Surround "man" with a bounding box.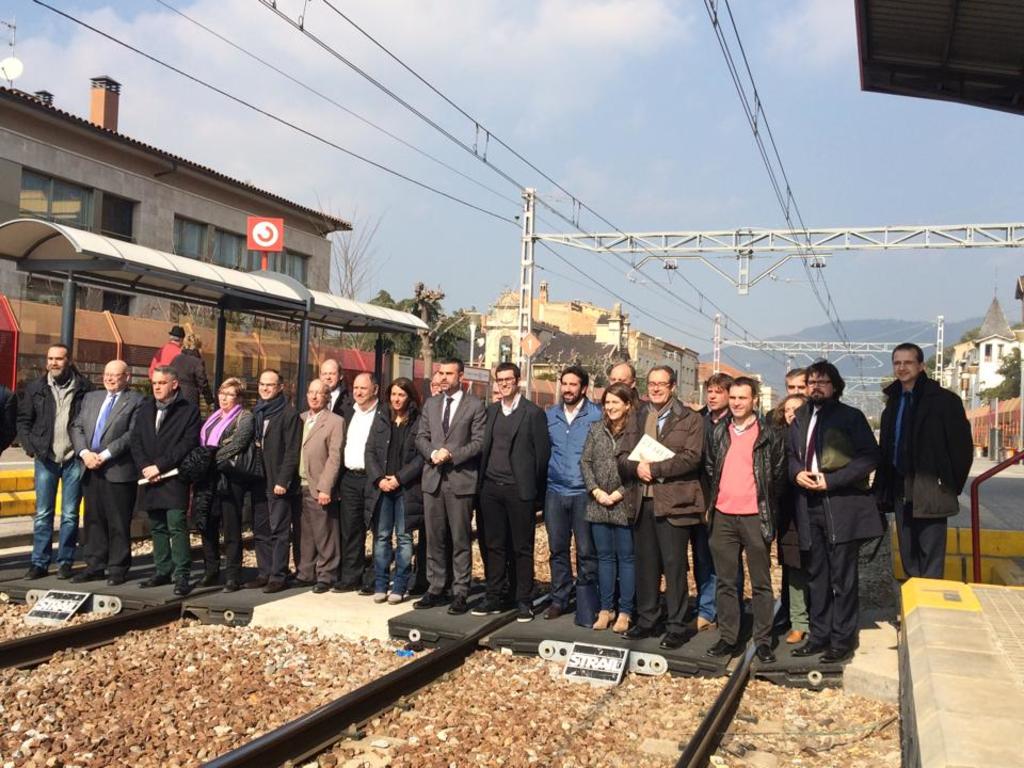
l=71, t=356, r=145, b=583.
